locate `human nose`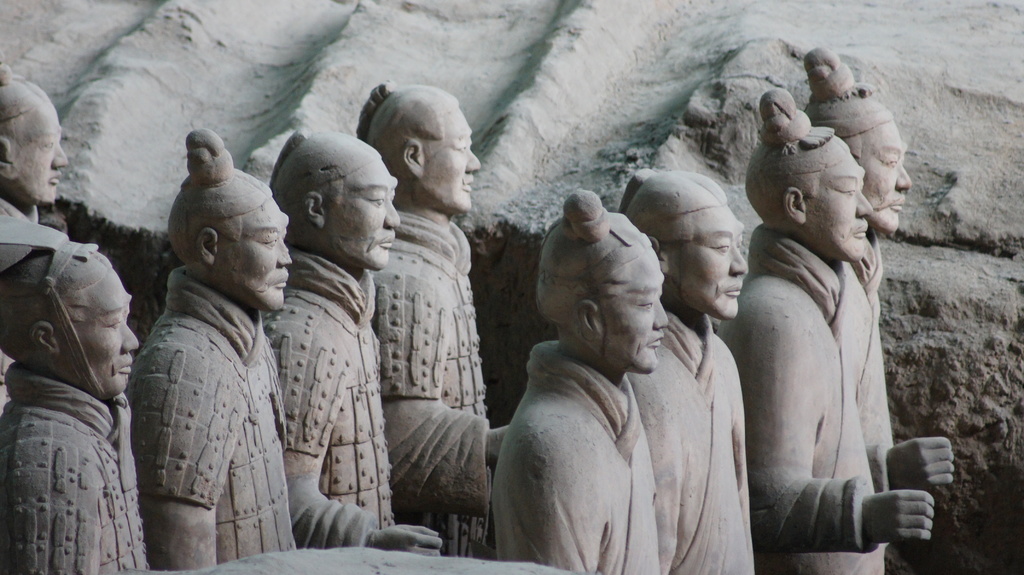
(x1=468, y1=148, x2=481, y2=173)
